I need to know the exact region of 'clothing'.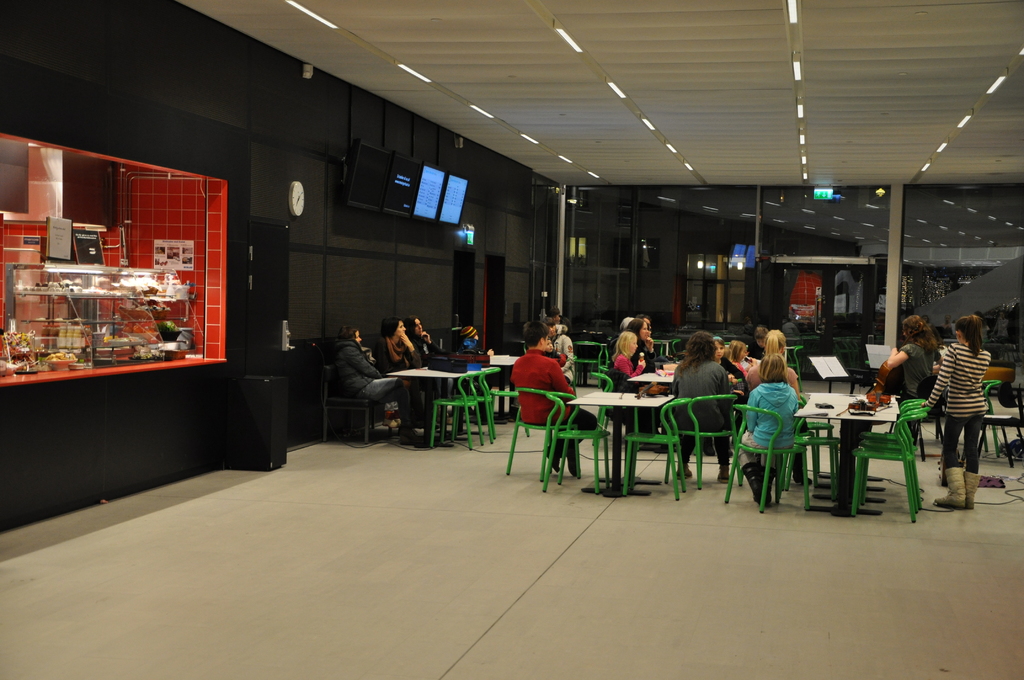
Region: (739, 384, 802, 469).
